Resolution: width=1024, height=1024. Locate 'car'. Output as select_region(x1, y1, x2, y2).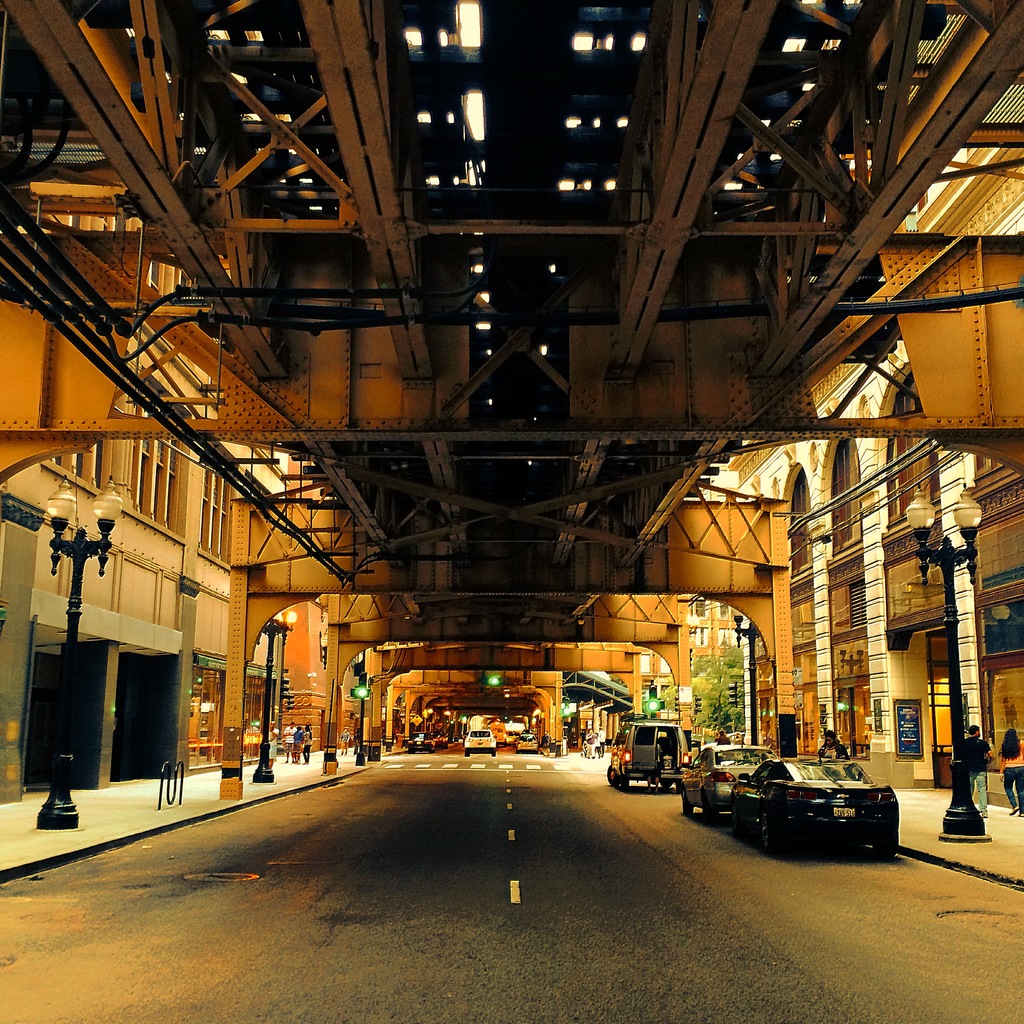
select_region(675, 741, 780, 824).
